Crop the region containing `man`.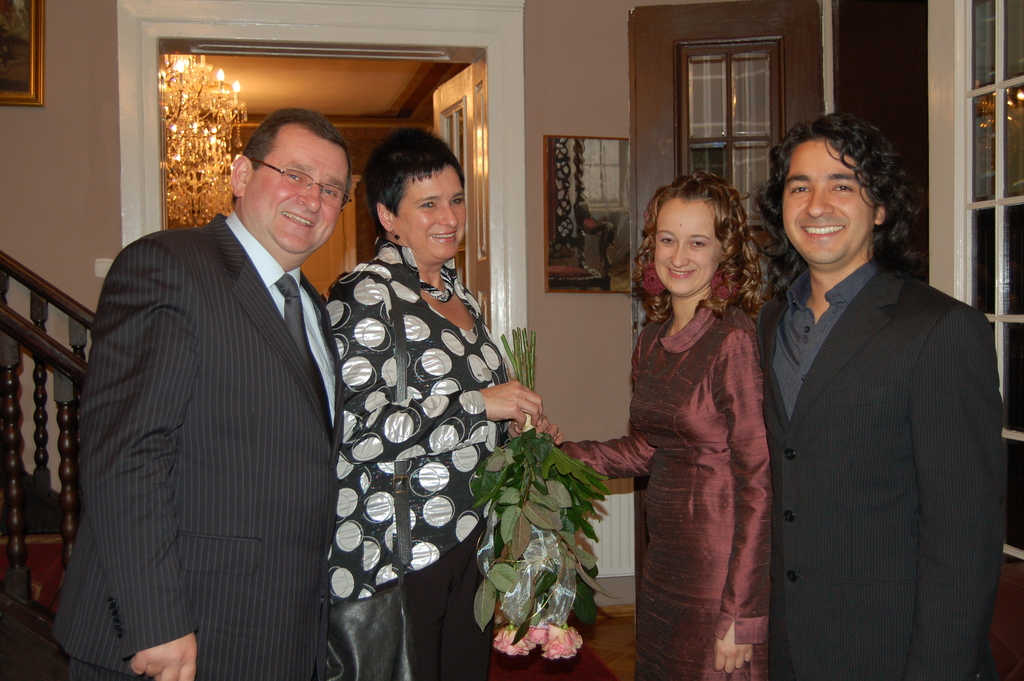
Crop region: [x1=744, y1=79, x2=1004, y2=680].
